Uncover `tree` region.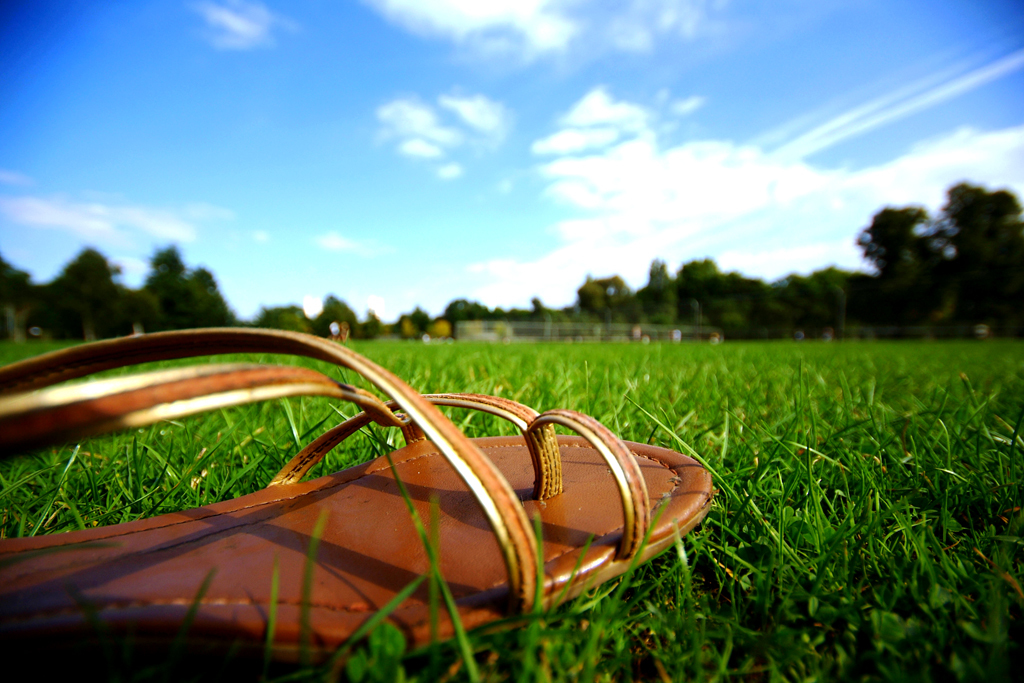
Uncovered: [x1=580, y1=278, x2=628, y2=332].
